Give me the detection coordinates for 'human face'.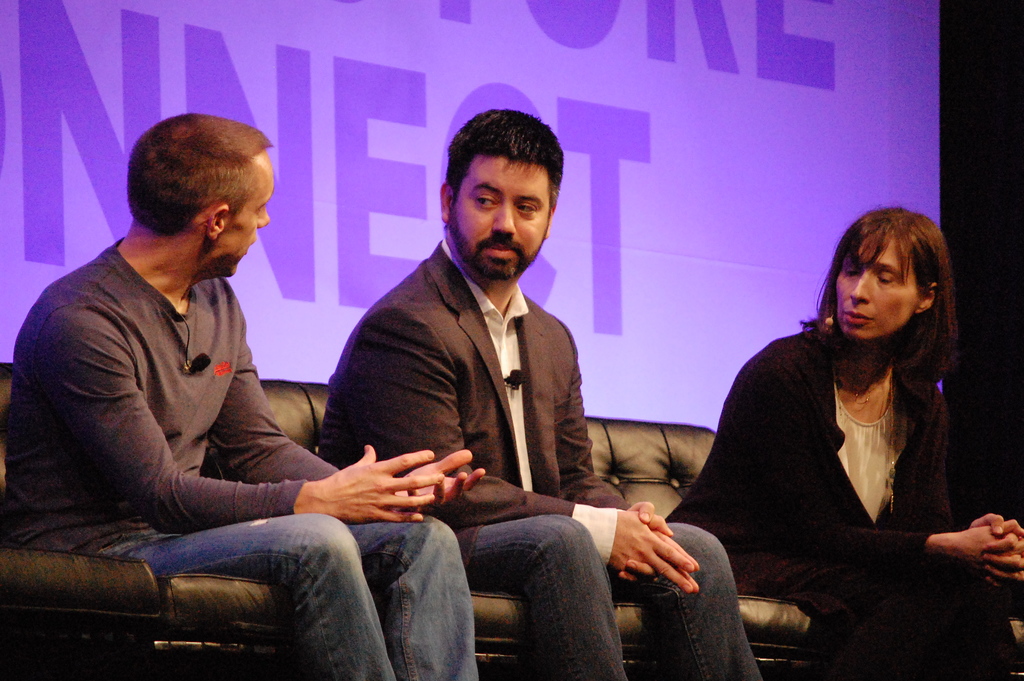
(left=833, top=226, right=924, bottom=343).
